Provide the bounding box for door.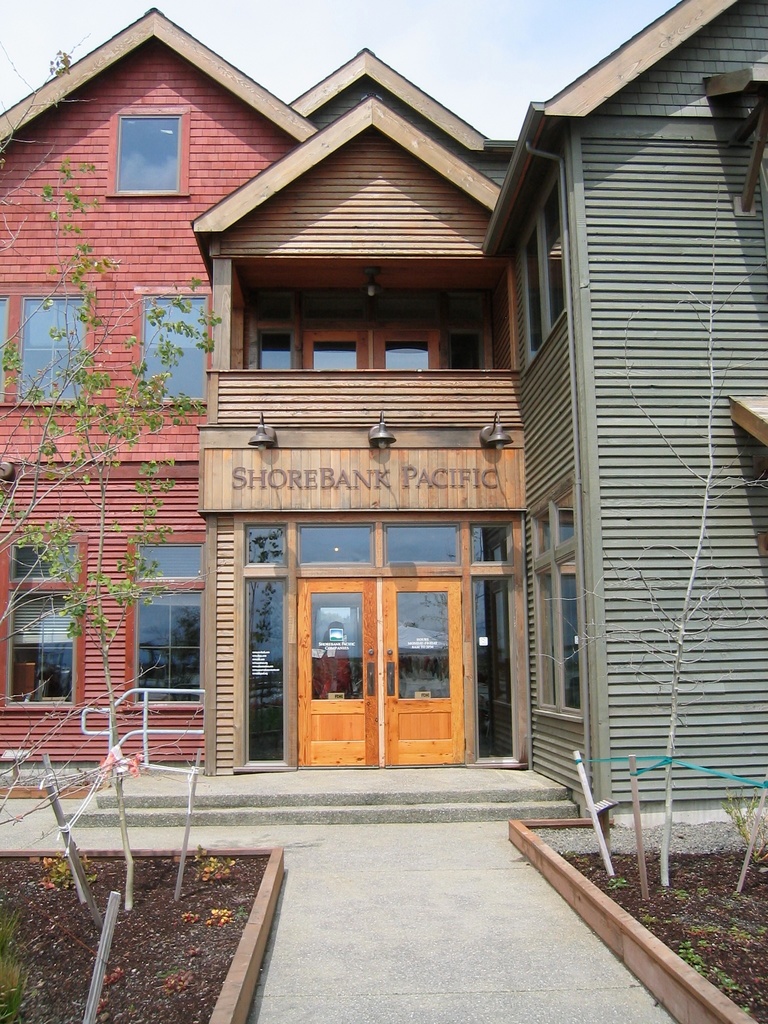
bbox(285, 573, 462, 760).
